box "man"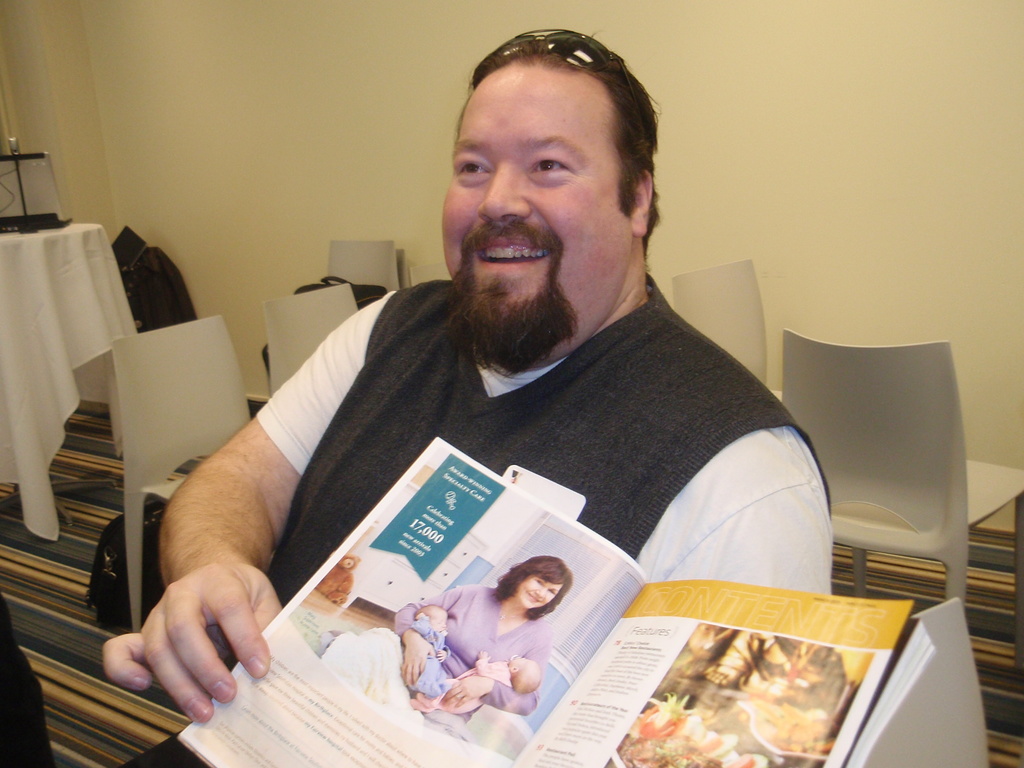
bbox=(103, 28, 833, 767)
